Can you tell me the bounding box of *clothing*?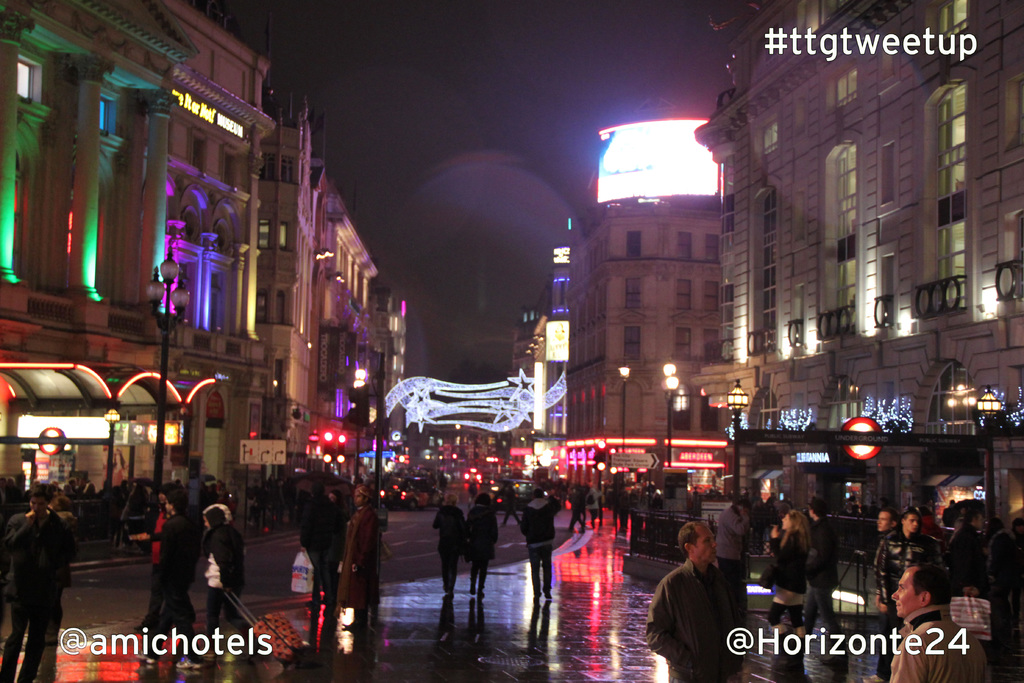
<region>469, 504, 490, 599</region>.
